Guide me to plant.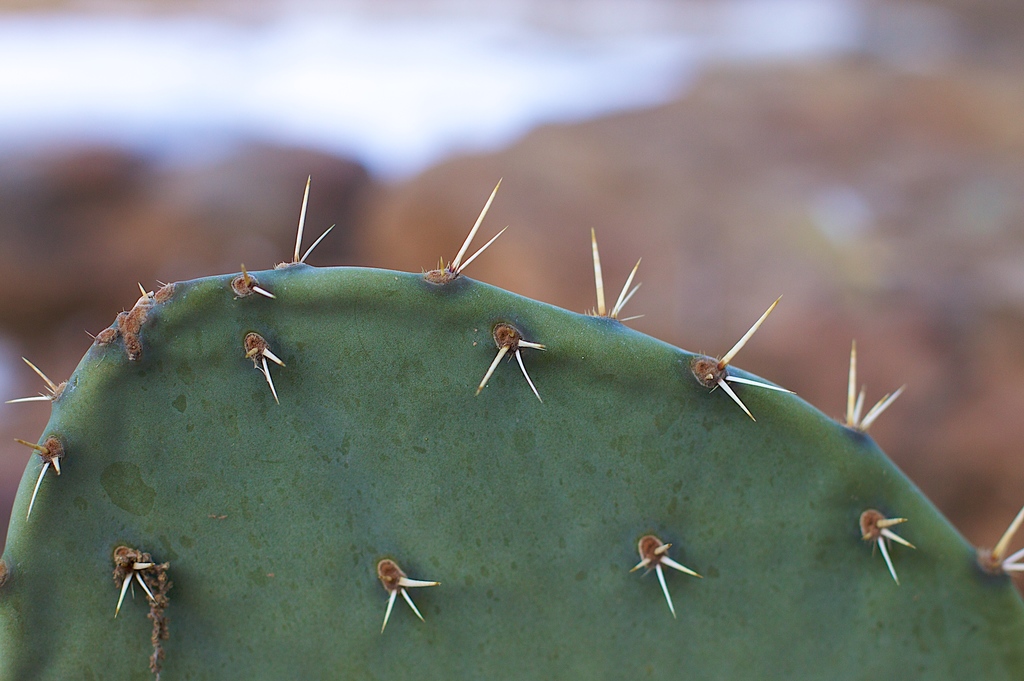
Guidance: select_region(0, 172, 1021, 680).
